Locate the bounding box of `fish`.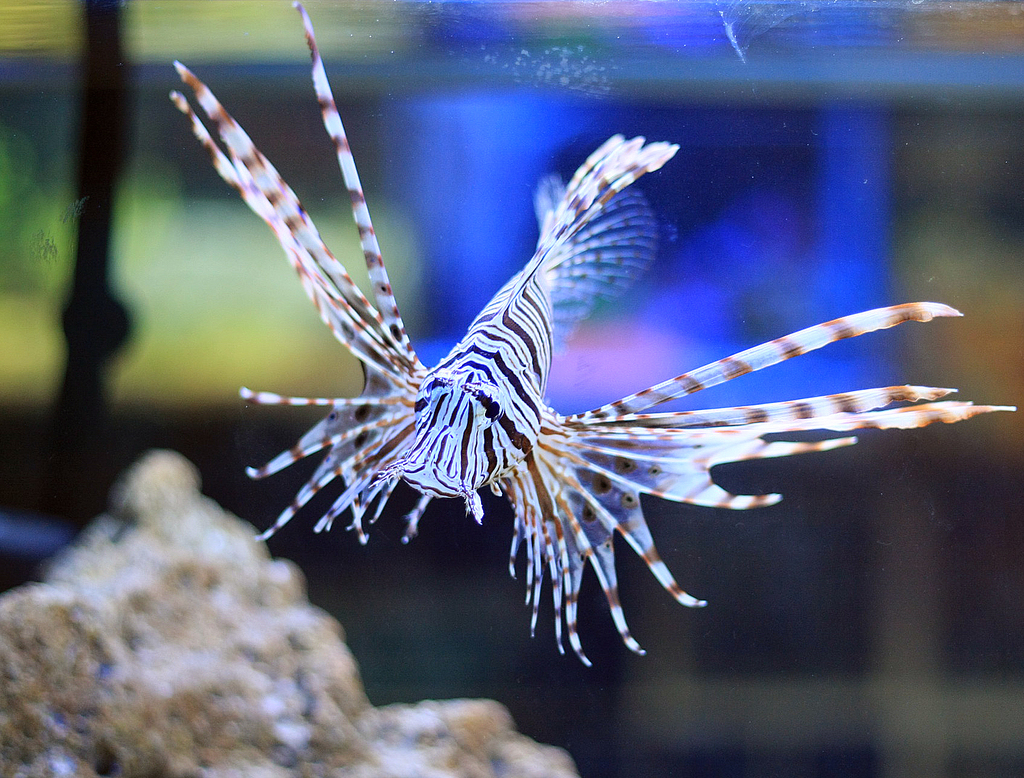
Bounding box: left=190, top=88, right=912, bottom=641.
